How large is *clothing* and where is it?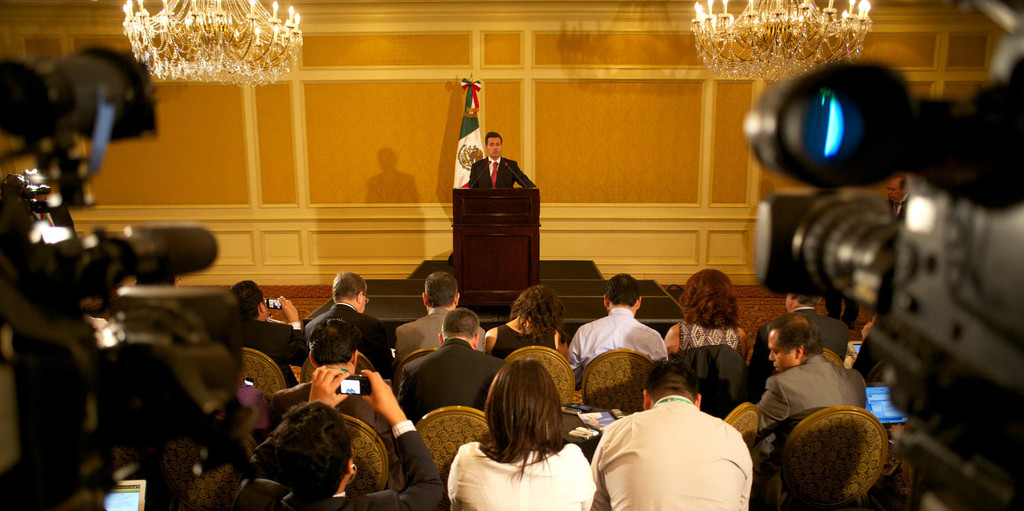
Bounding box: Rect(241, 316, 310, 380).
